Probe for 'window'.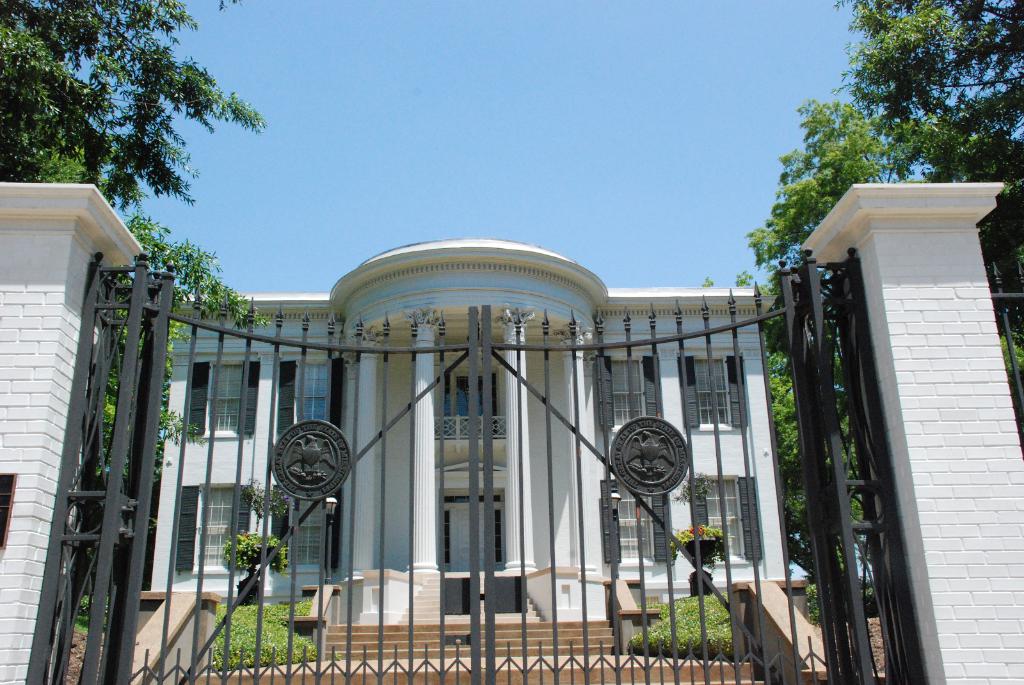
Probe result: 609, 358, 645, 434.
